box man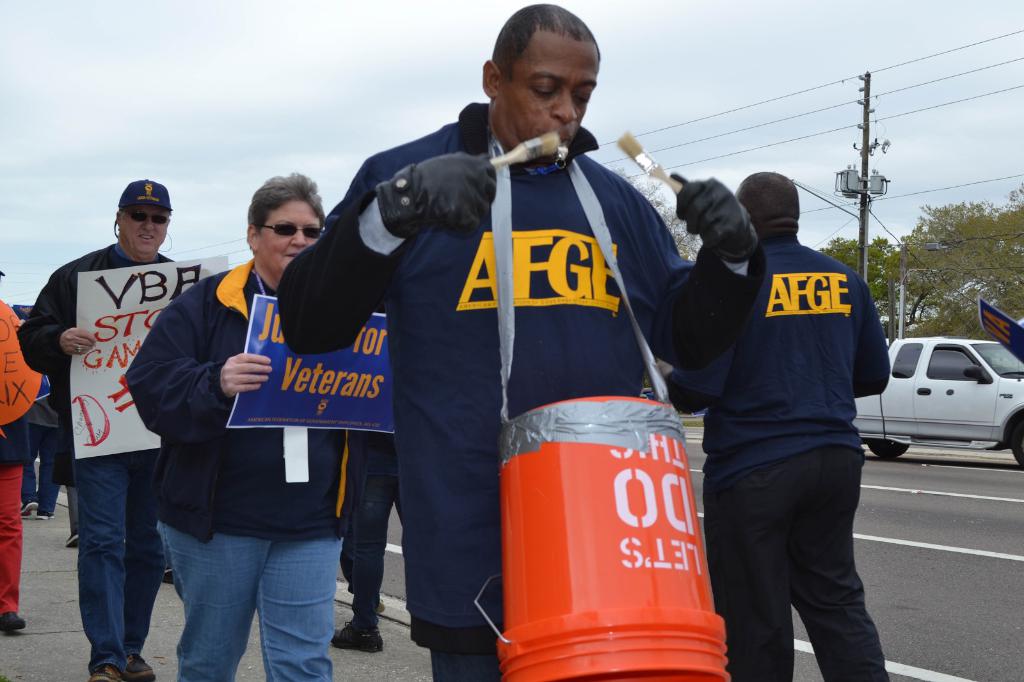
select_region(660, 171, 890, 681)
